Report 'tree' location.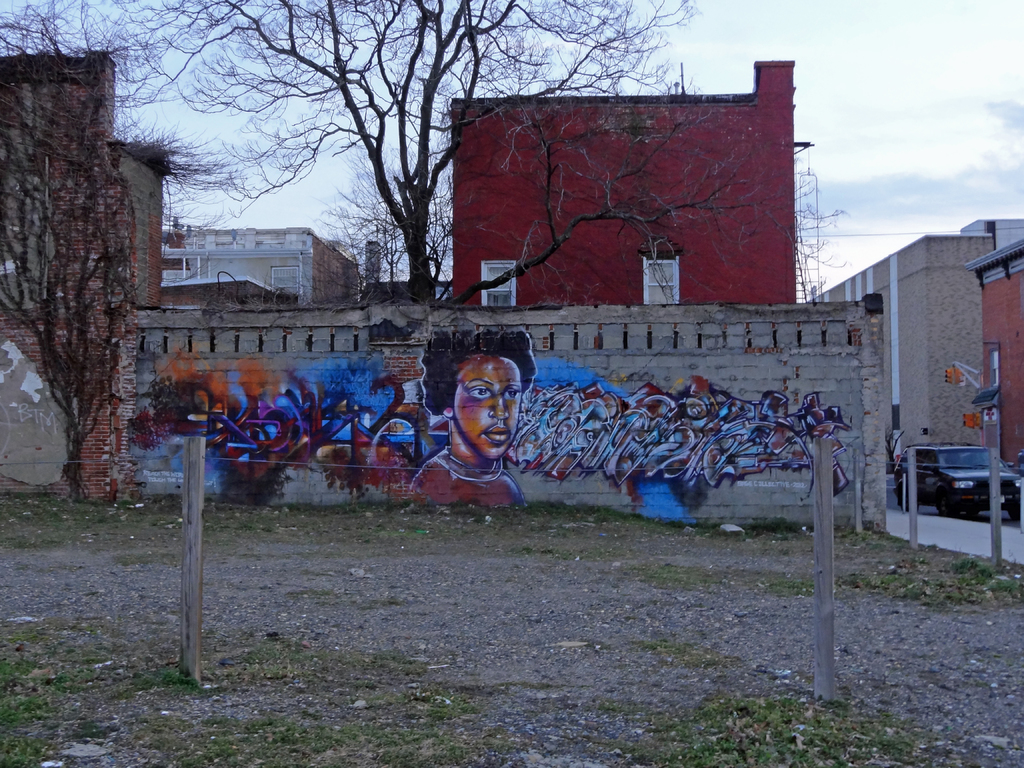
Report: rect(112, 0, 840, 300).
